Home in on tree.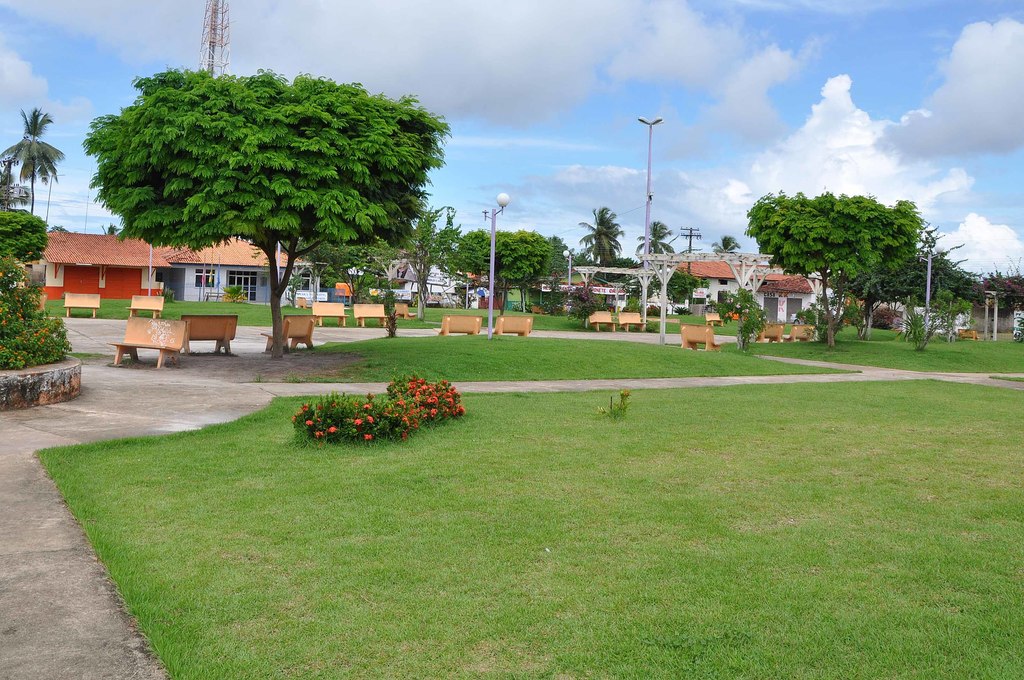
Homed in at detection(86, 52, 461, 327).
